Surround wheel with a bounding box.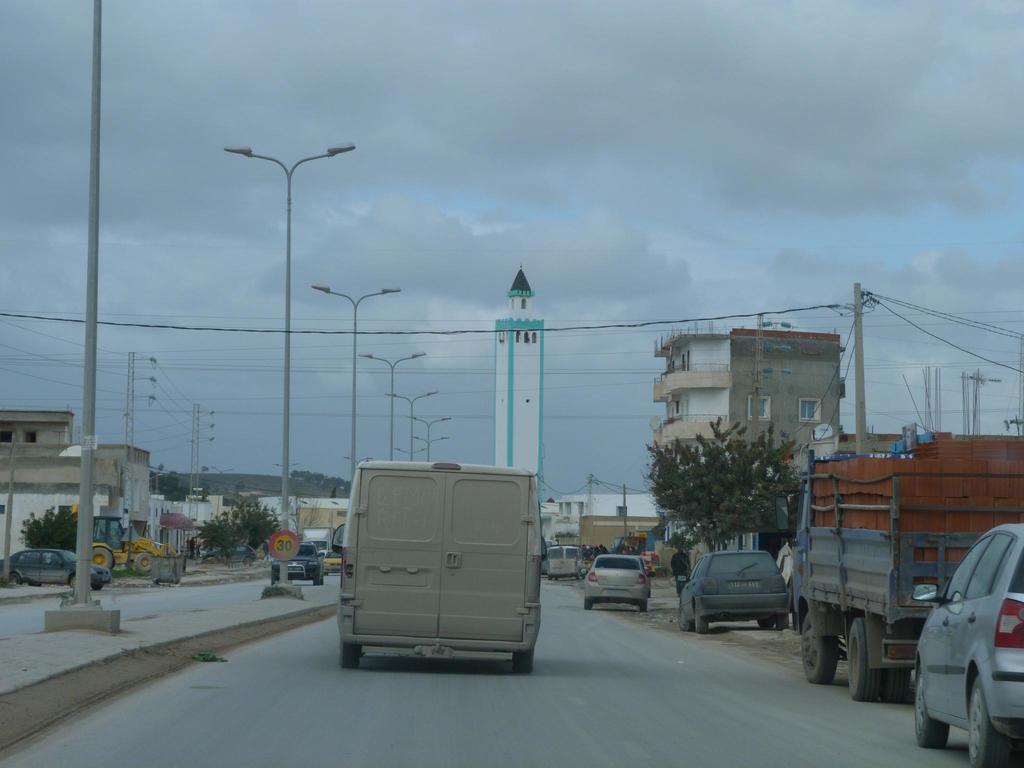
(272, 573, 279, 586).
